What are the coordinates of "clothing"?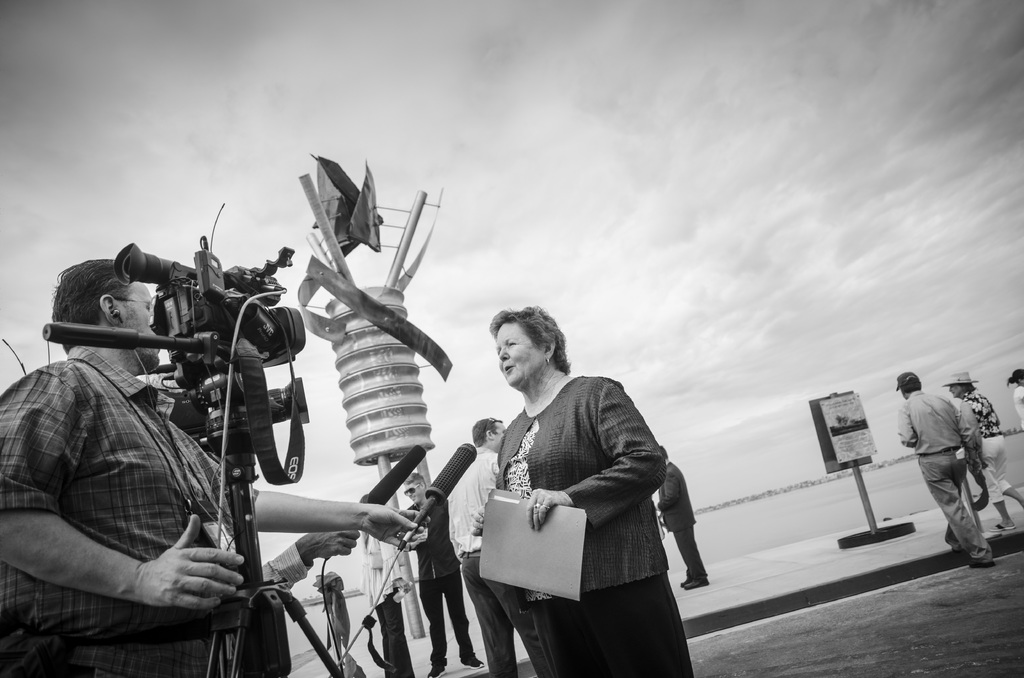
(956, 393, 1003, 440).
